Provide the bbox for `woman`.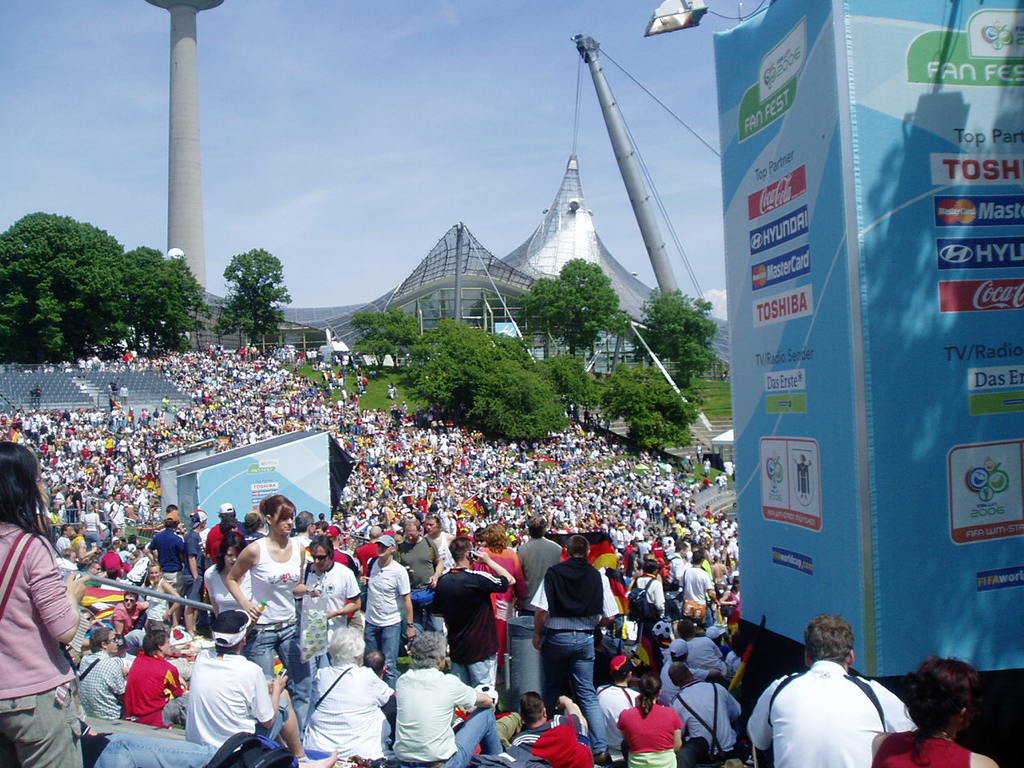
<bbox>394, 634, 502, 767</bbox>.
